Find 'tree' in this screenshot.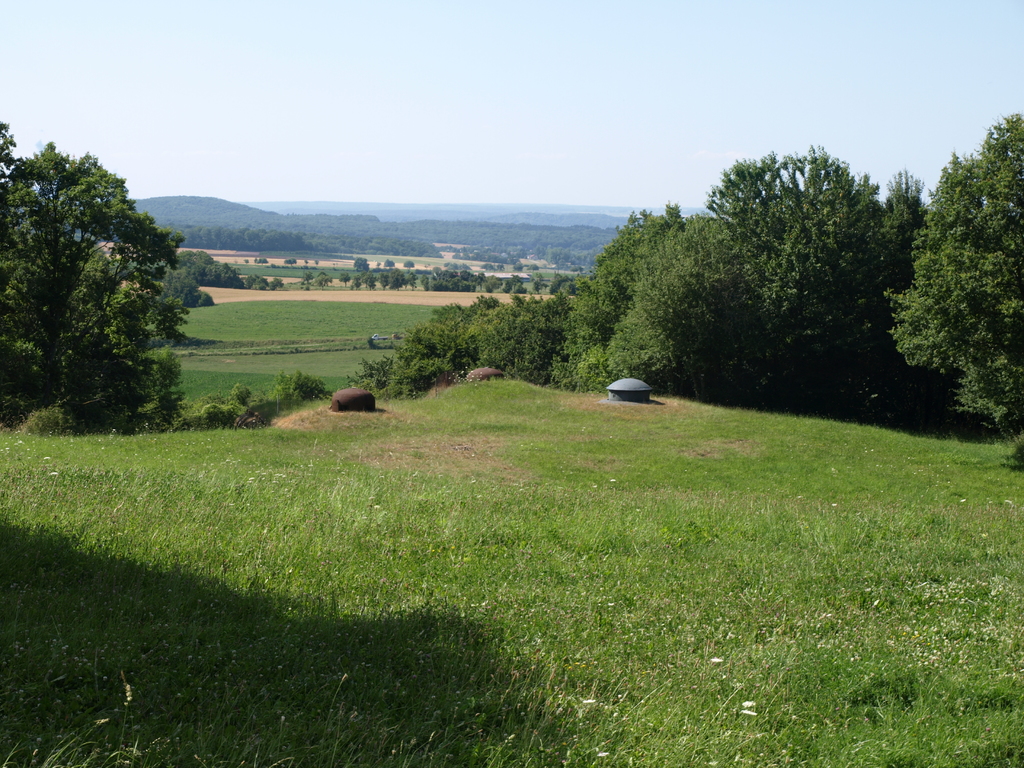
The bounding box for 'tree' is <bbox>393, 270, 404, 291</bbox>.
